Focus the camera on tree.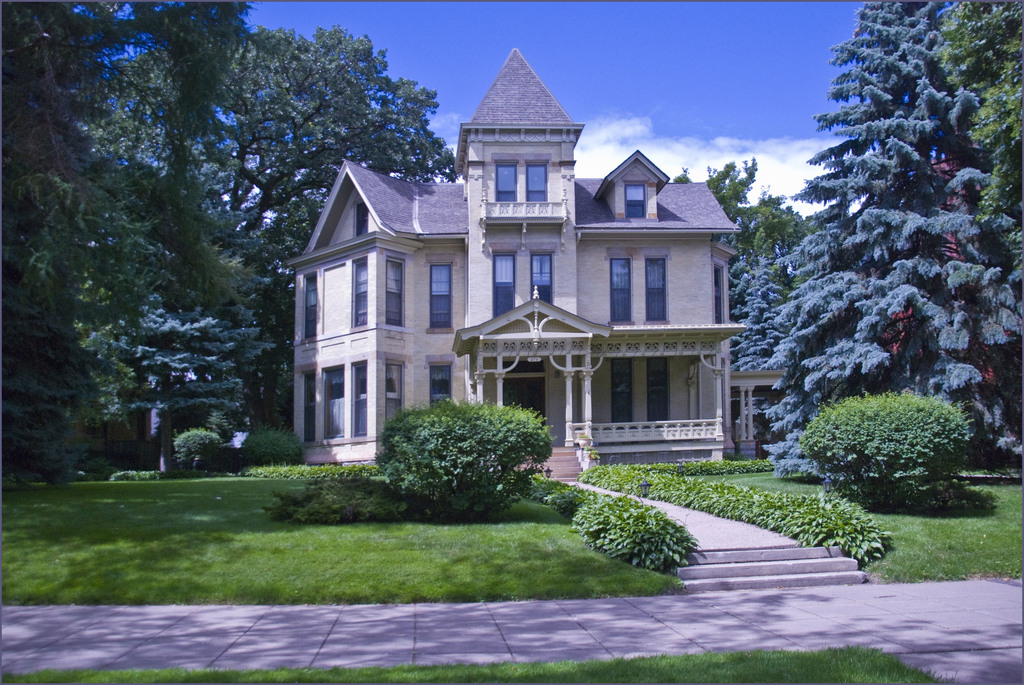
Focus region: region(216, 22, 469, 261).
